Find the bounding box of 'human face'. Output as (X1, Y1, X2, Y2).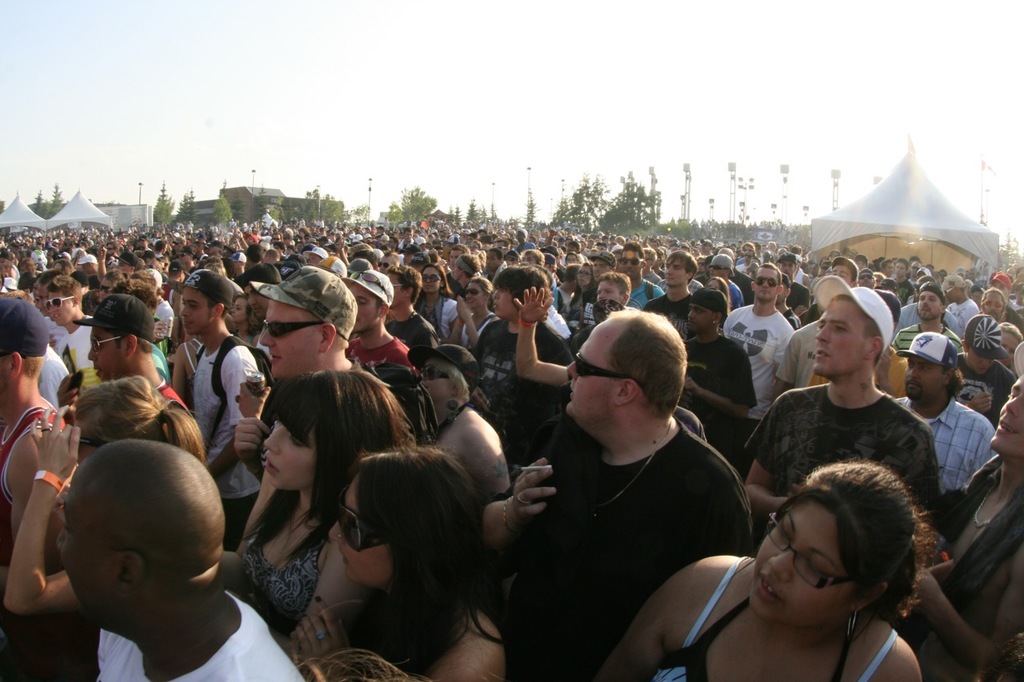
(405, 231, 412, 241).
